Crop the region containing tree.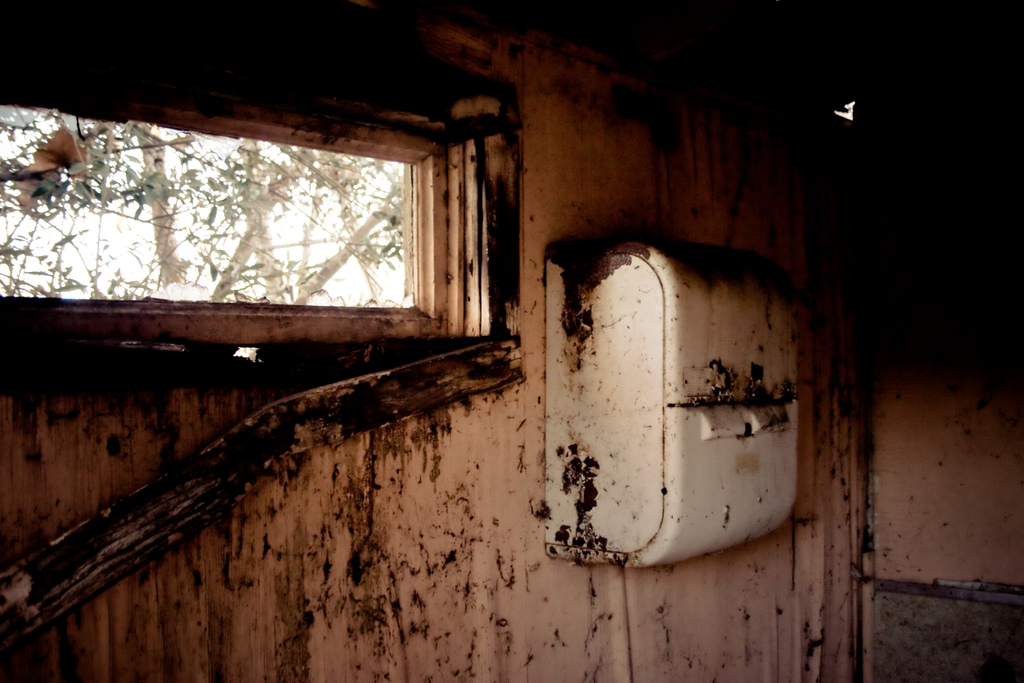
Crop region: region(0, 115, 417, 308).
